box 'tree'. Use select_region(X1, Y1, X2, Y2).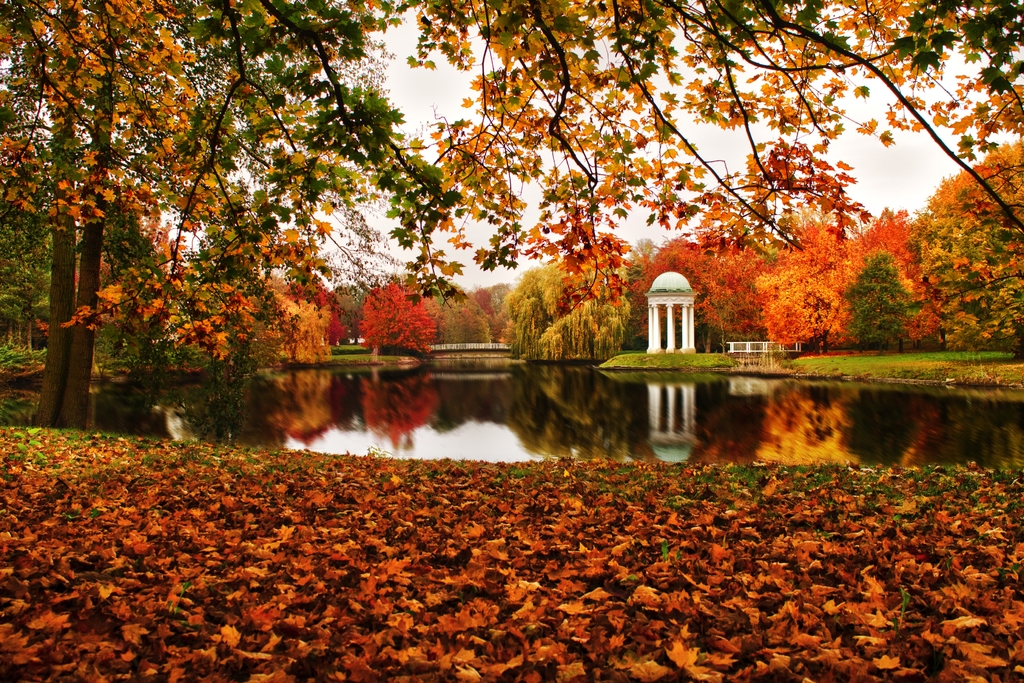
select_region(861, 186, 940, 344).
